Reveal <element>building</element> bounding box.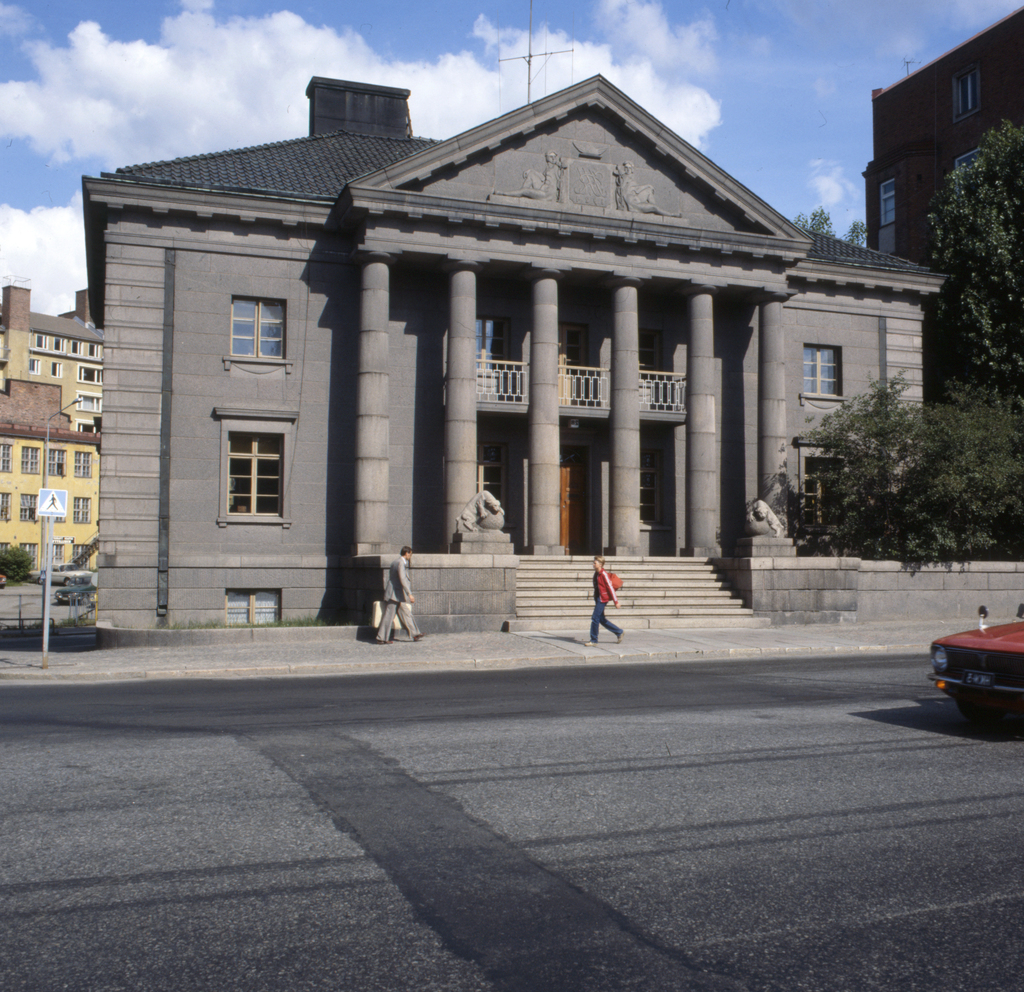
Revealed: (left=74, top=70, right=934, bottom=655).
